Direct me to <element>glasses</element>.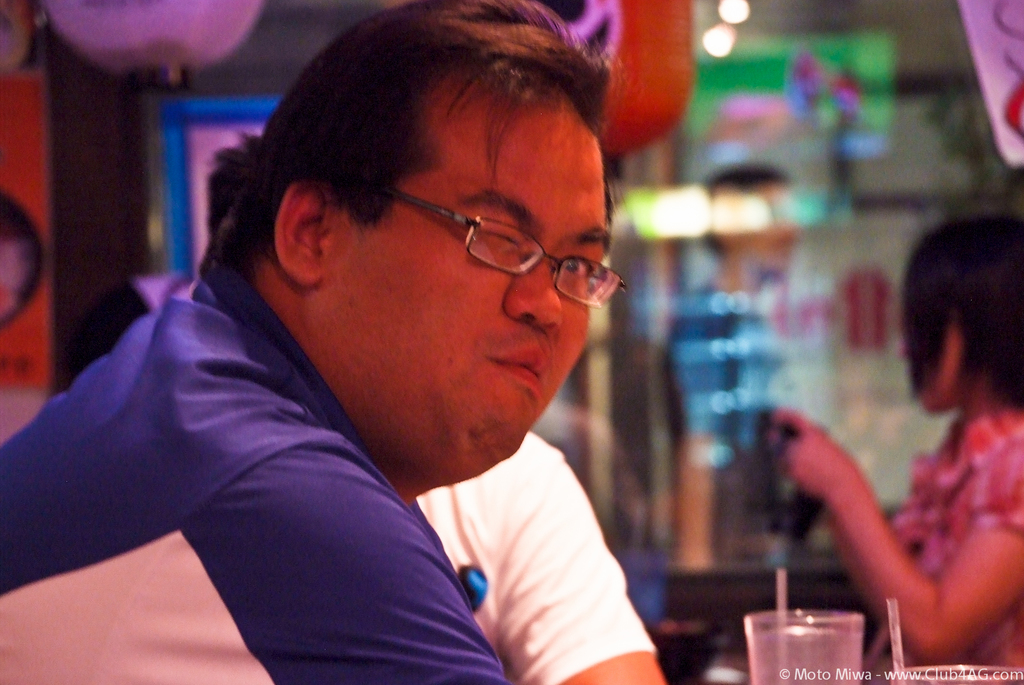
Direction: crop(390, 206, 611, 290).
